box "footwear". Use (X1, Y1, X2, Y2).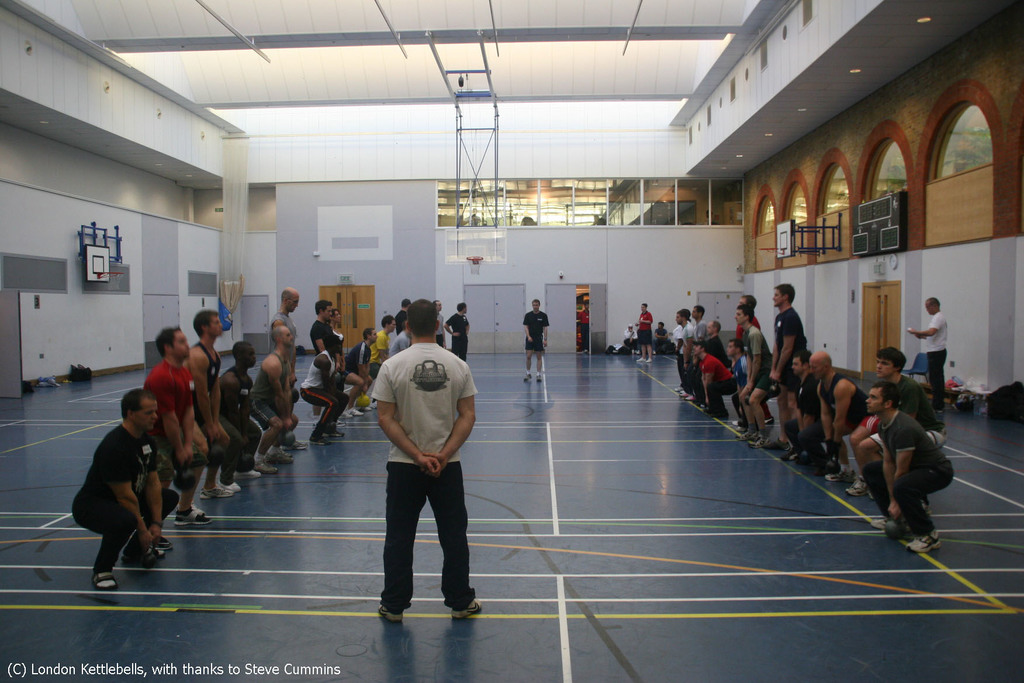
(371, 397, 379, 407).
